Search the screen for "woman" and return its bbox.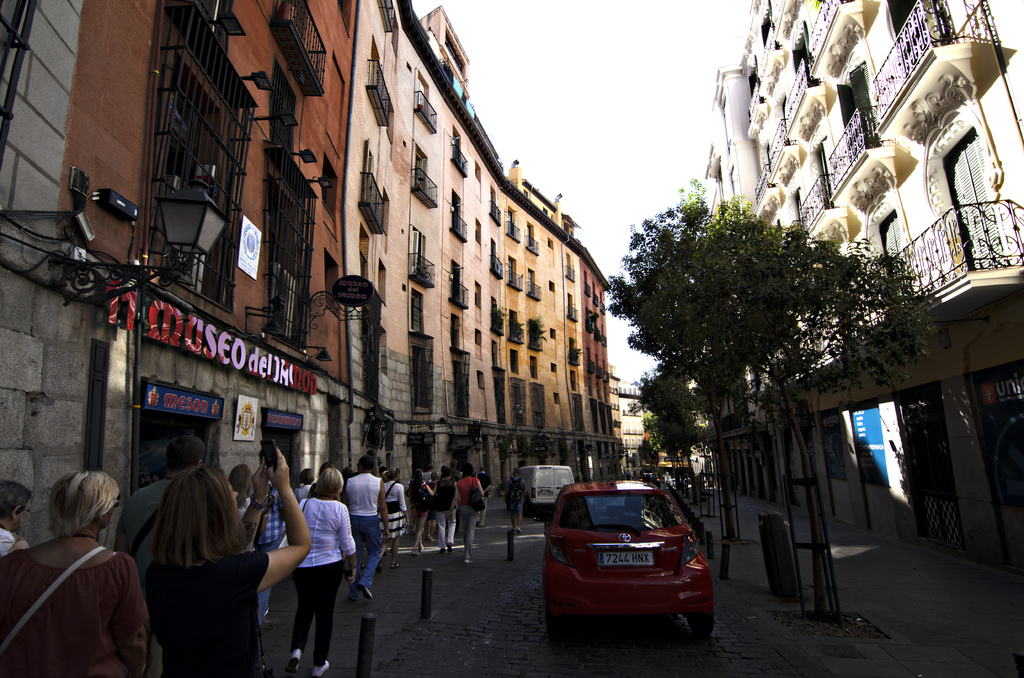
Found: [x1=340, y1=452, x2=389, y2=622].
